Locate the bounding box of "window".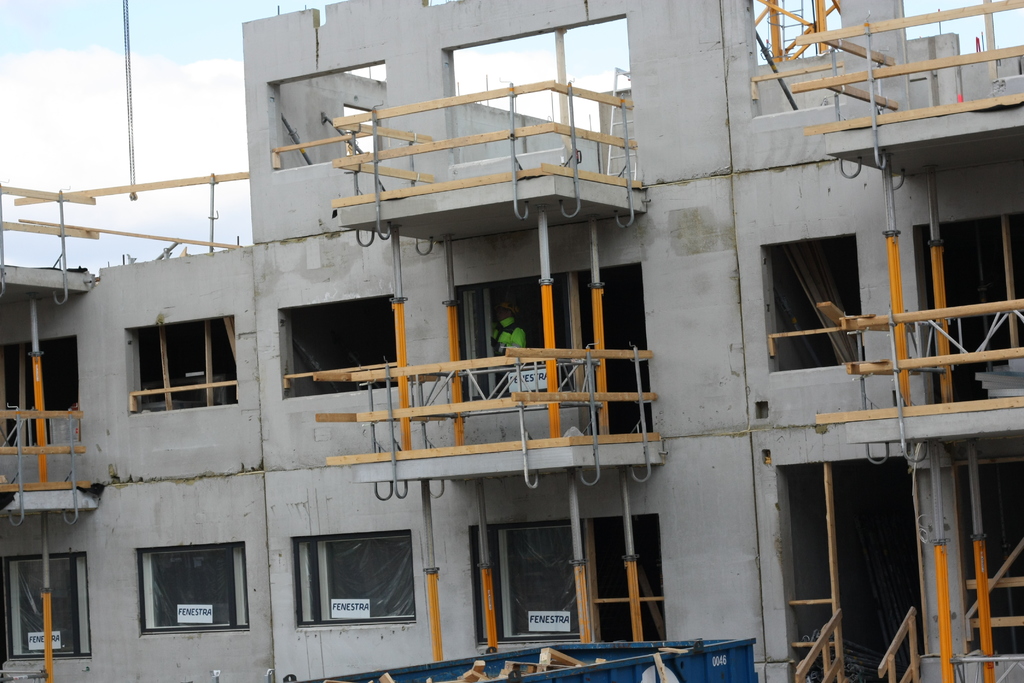
Bounding box: region(0, 555, 83, 665).
